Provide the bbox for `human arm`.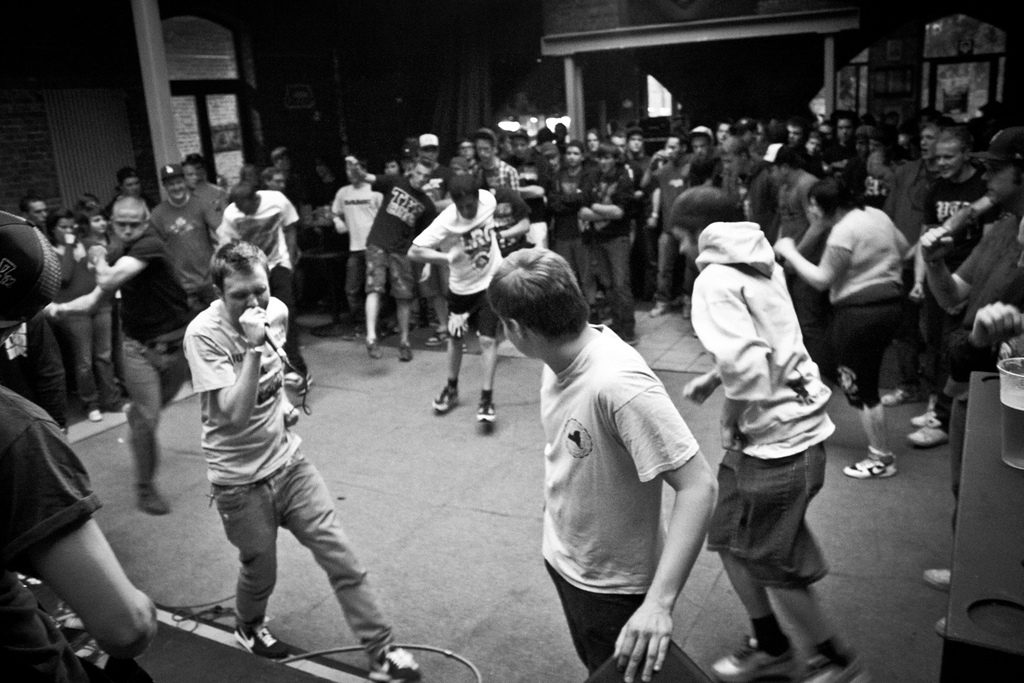
pyautogui.locateOnScreen(770, 211, 864, 290).
